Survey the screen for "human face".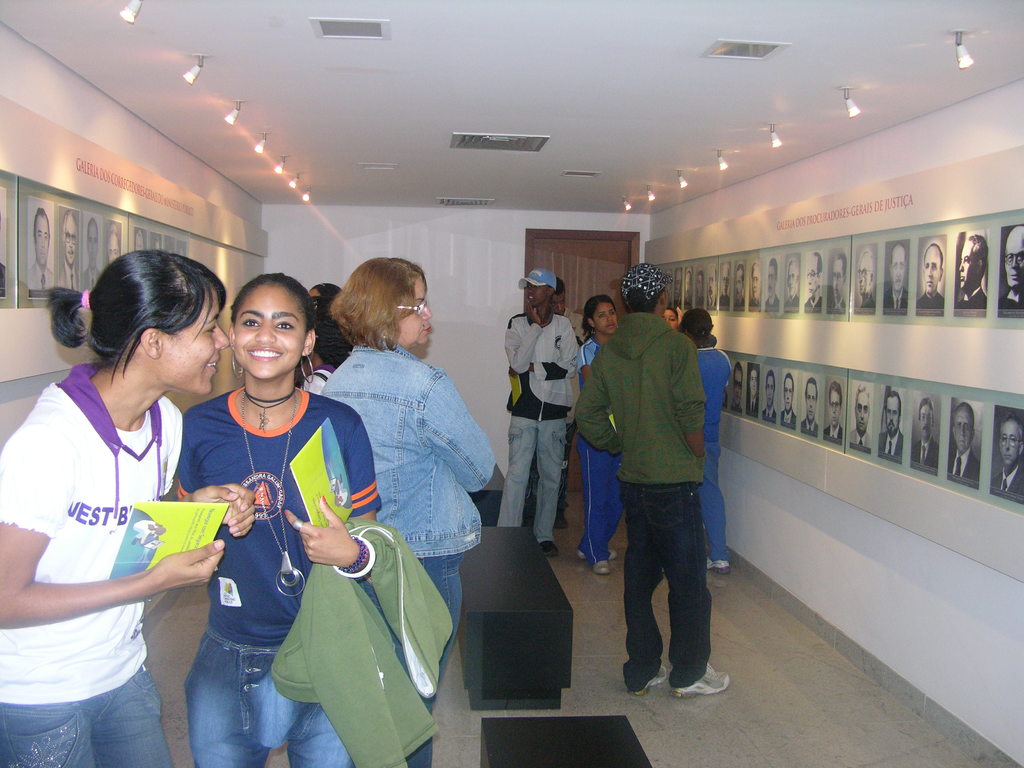
Survey found: left=767, top=264, right=776, bottom=296.
